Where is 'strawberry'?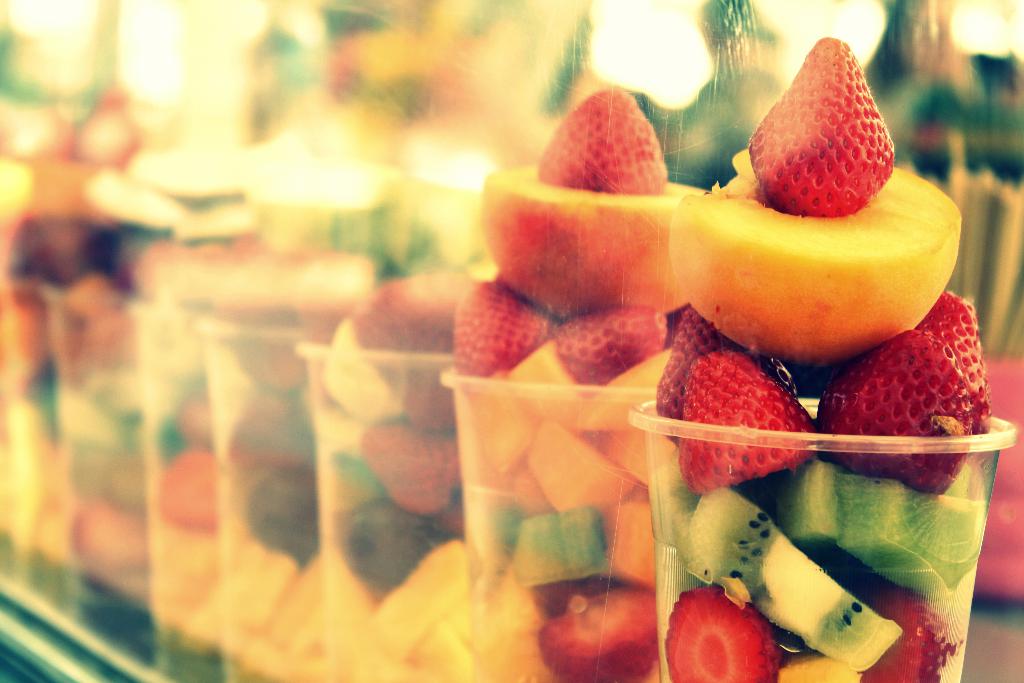
[left=556, top=311, right=674, bottom=385].
